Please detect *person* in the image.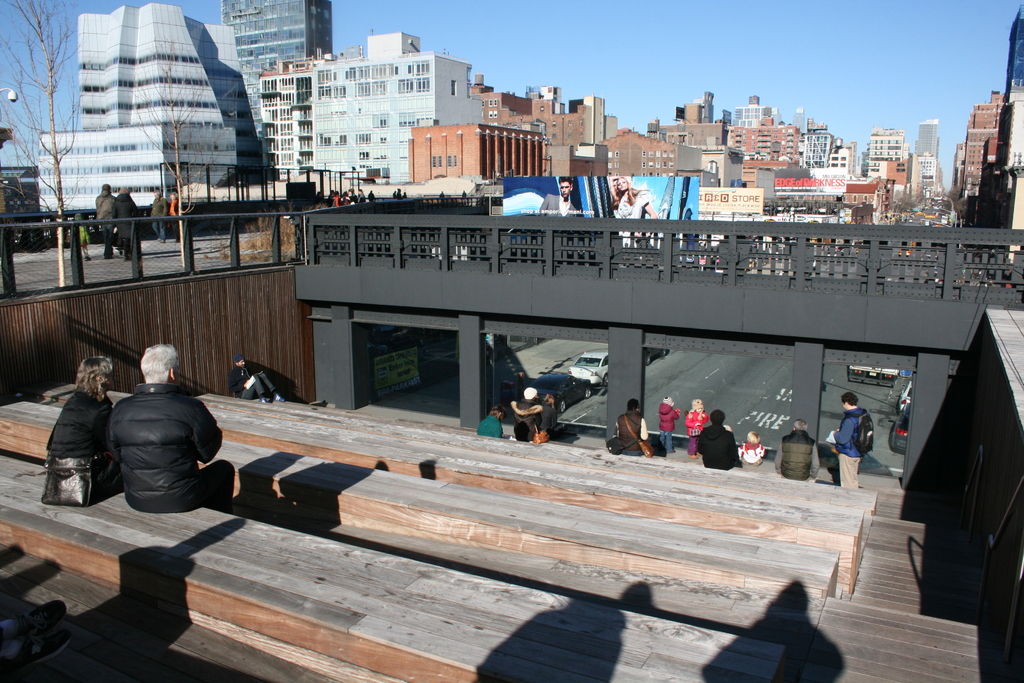
detection(166, 188, 184, 240).
